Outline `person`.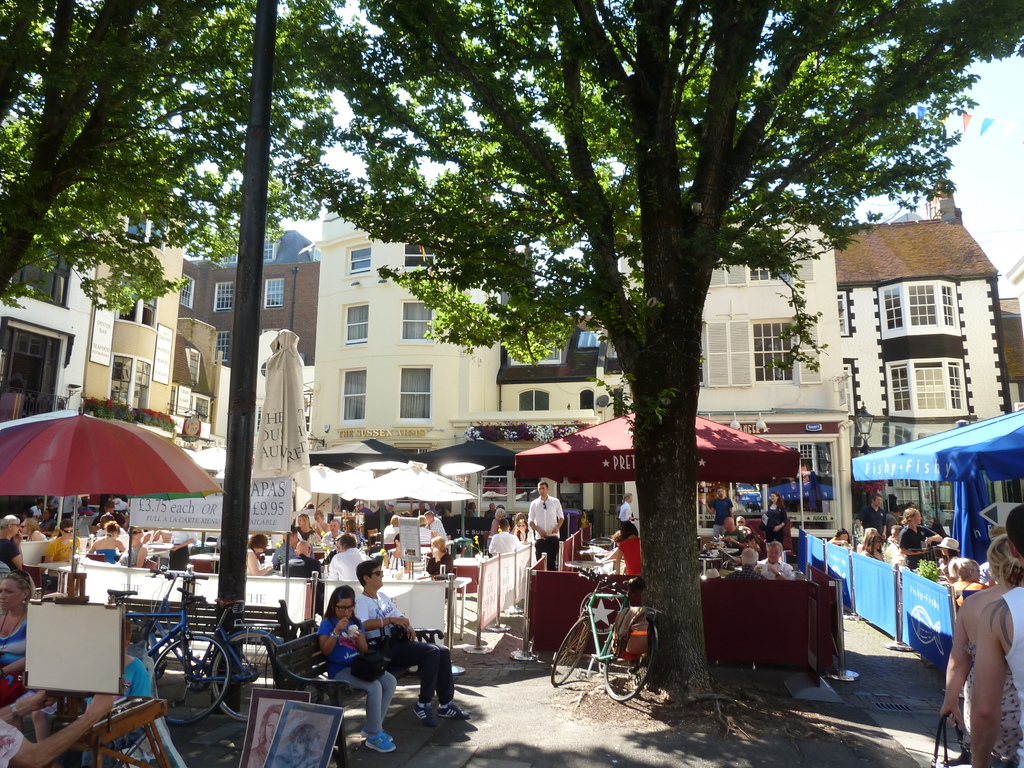
Outline: pyautogui.locateOnScreen(426, 536, 456, 601).
